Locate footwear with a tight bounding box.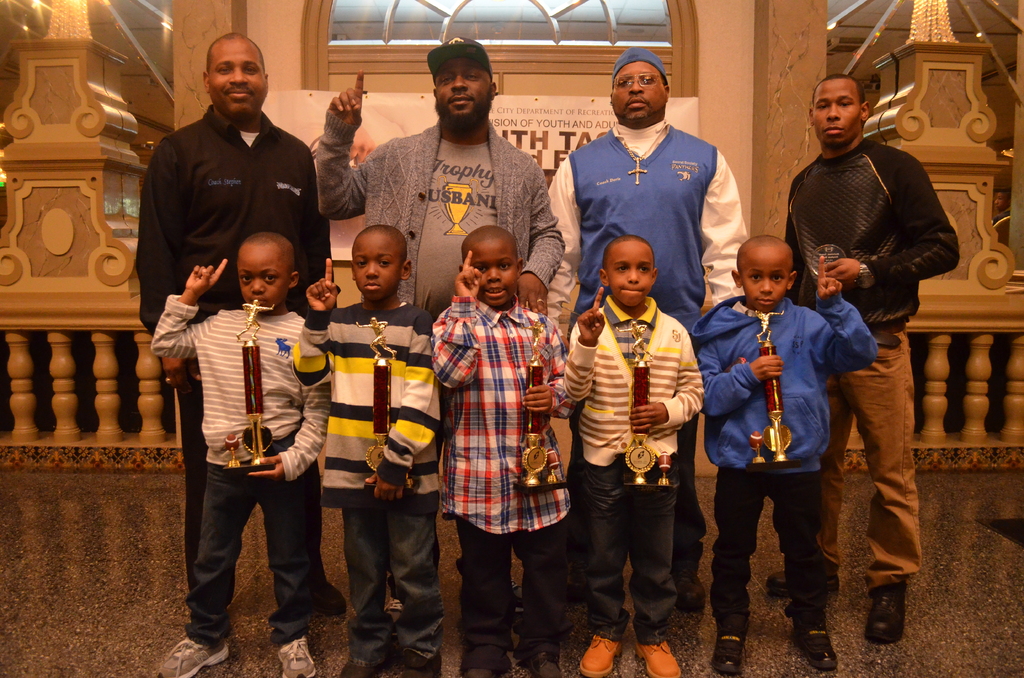
[385,652,436,677].
